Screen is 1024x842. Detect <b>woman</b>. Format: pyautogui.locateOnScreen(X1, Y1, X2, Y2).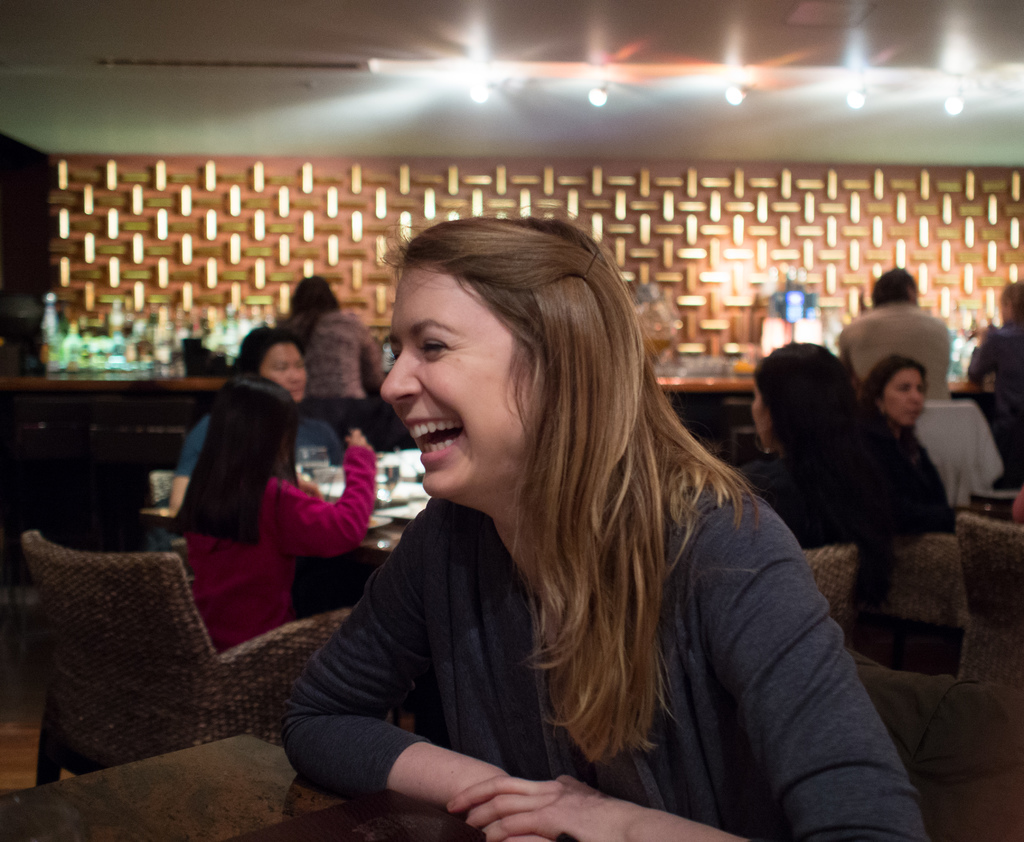
pyautogui.locateOnScreen(740, 339, 861, 555).
